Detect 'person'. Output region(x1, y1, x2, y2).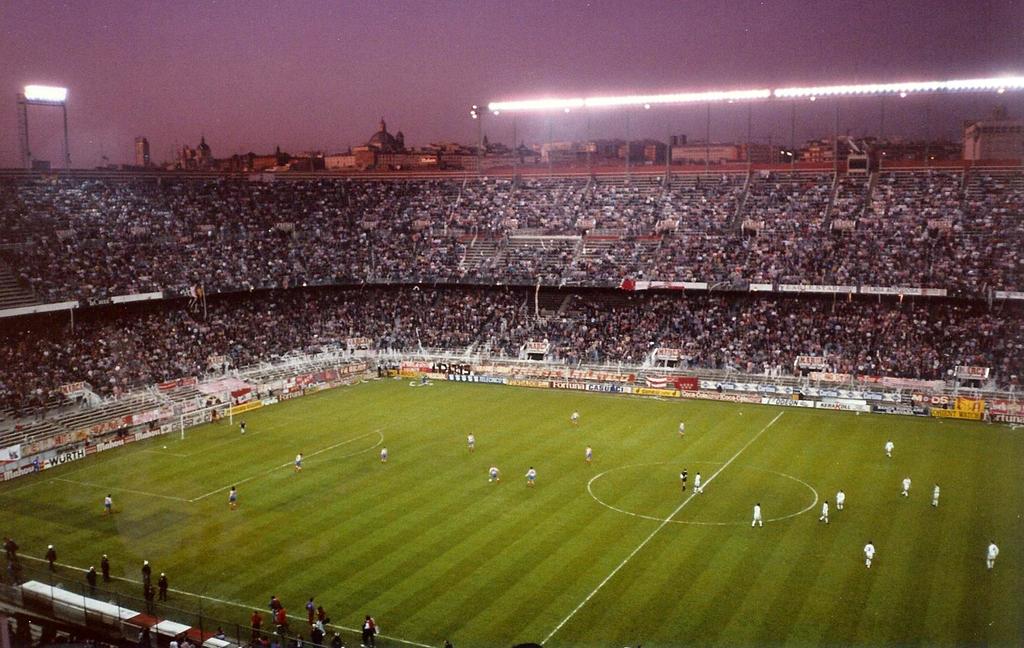
region(680, 420, 685, 437).
